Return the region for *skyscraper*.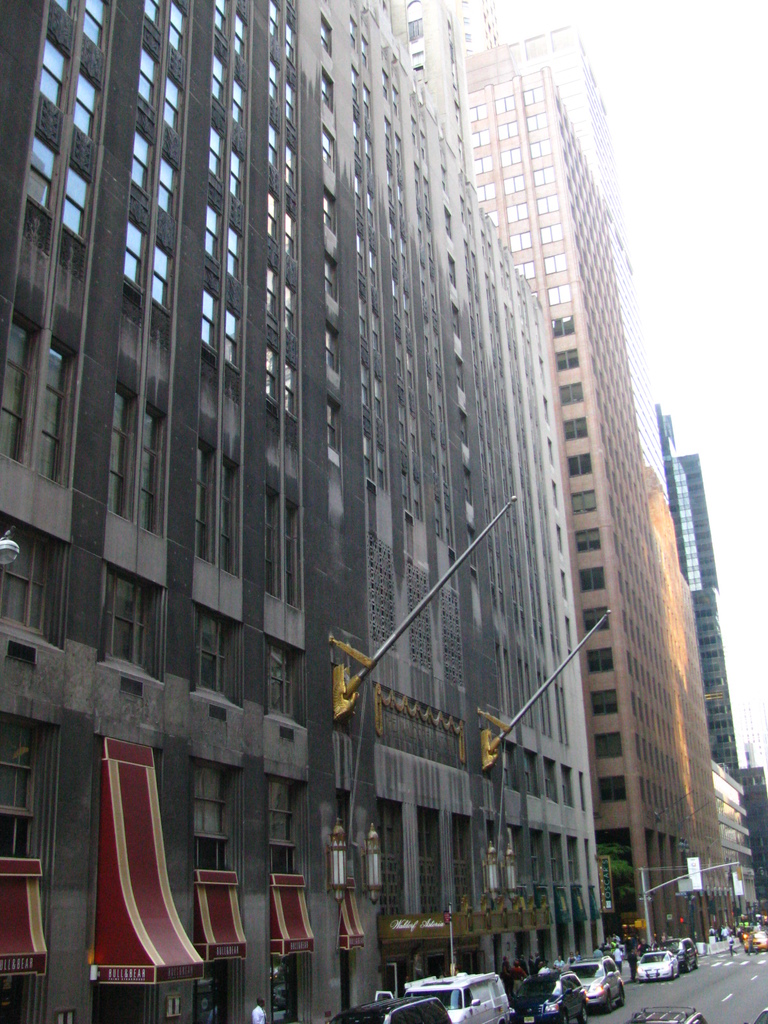
l=435, t=2, r=722, b=976.
